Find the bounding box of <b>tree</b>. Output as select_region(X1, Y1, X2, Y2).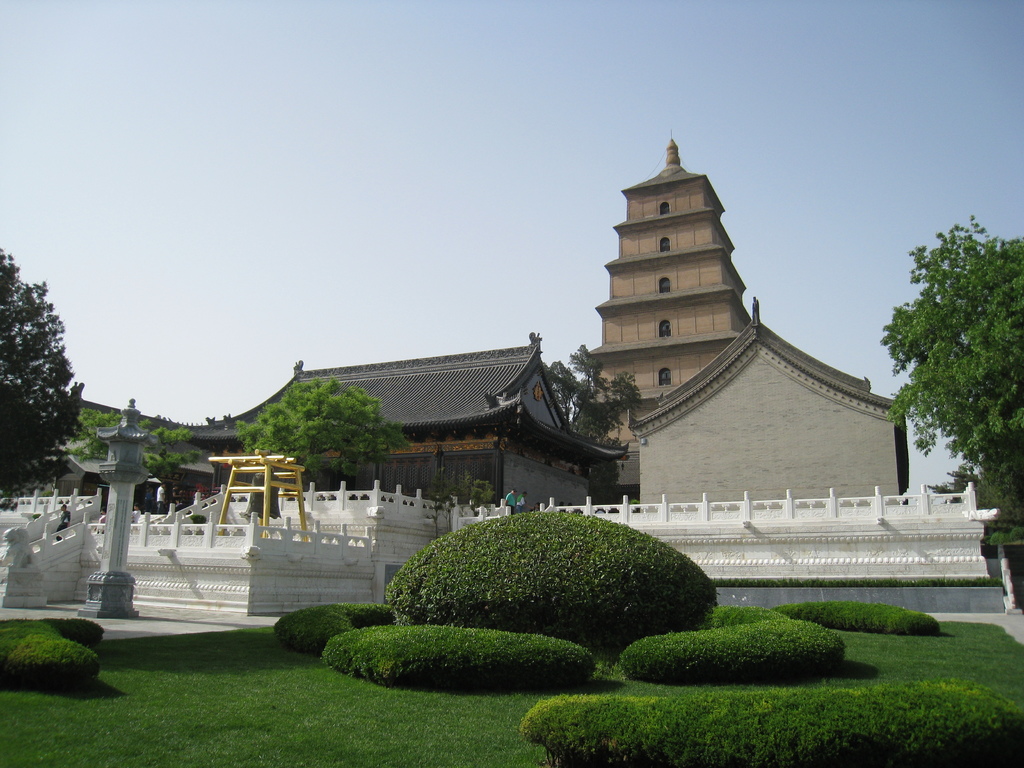
select_region(541, 341, 641, 496).
